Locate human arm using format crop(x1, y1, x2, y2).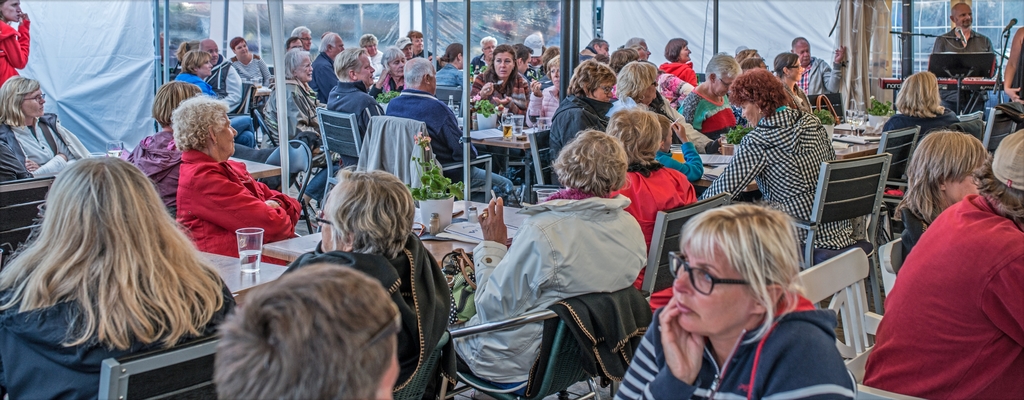
crop(932, 35, 947, 77).
